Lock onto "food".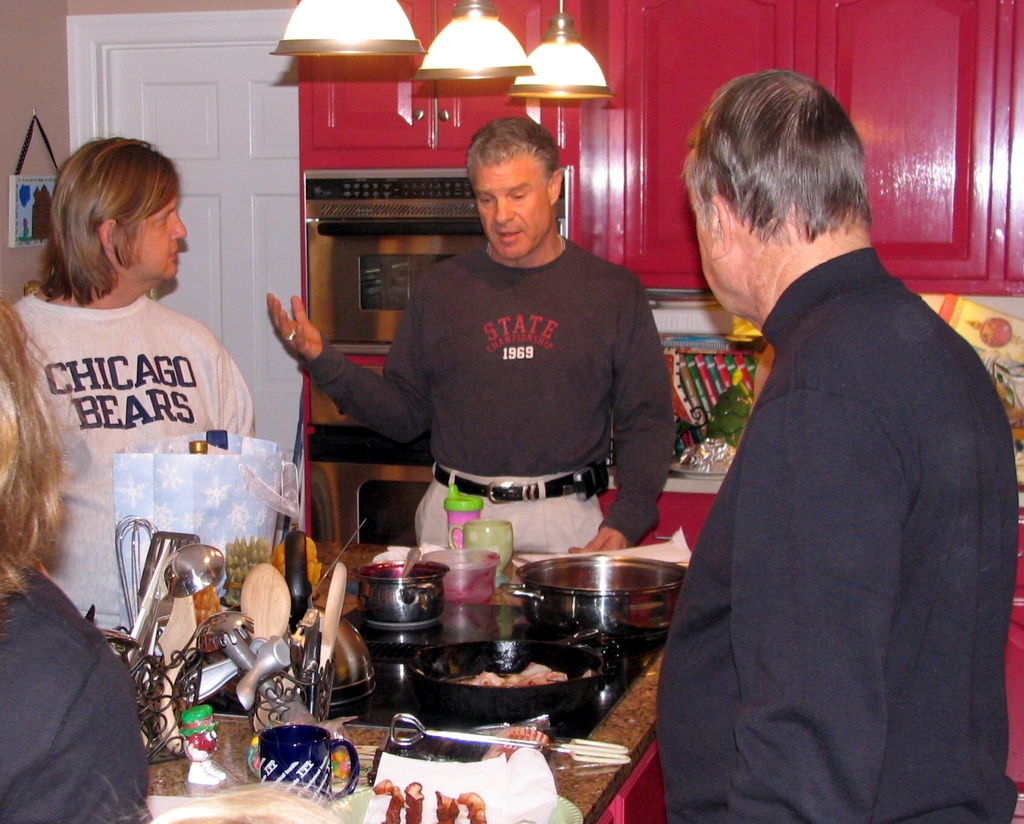
Locked: 456,789,489,823.
